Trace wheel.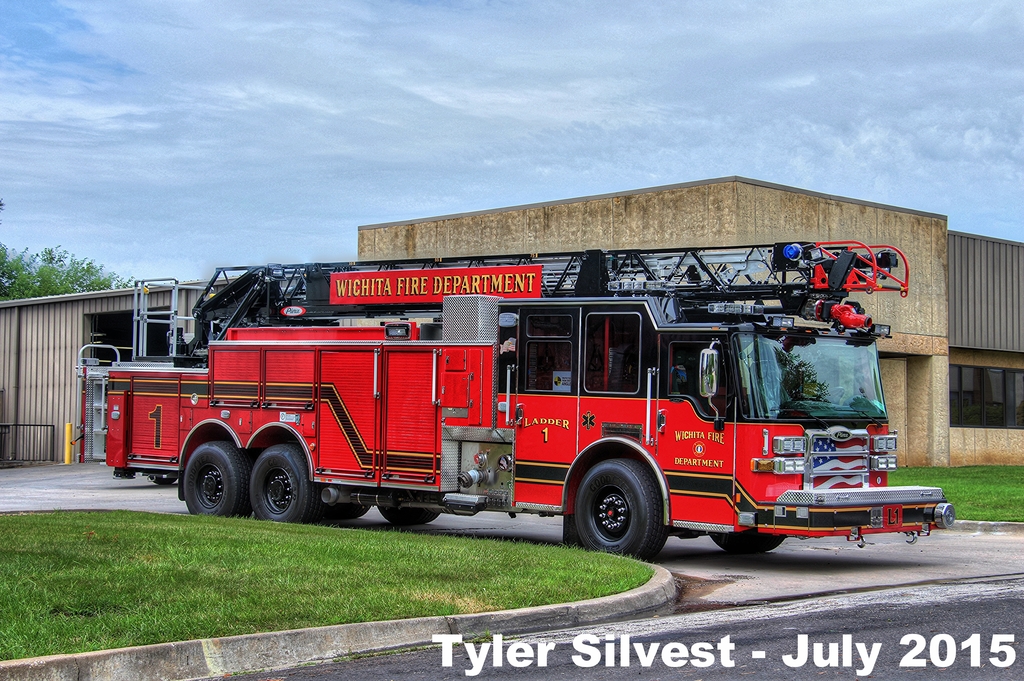
Traced to pyautogui.locateOnScreen(376, 491, 438, 529).
